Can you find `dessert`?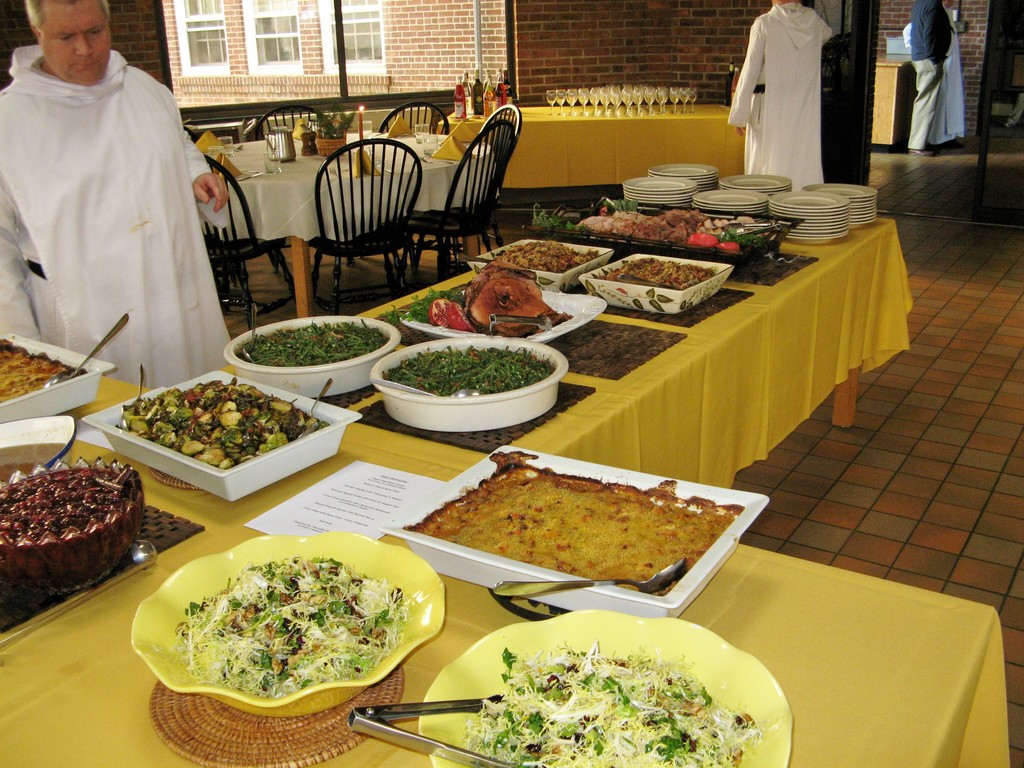
Yes, bounding box: bbox(473, 651, 764, 767).
